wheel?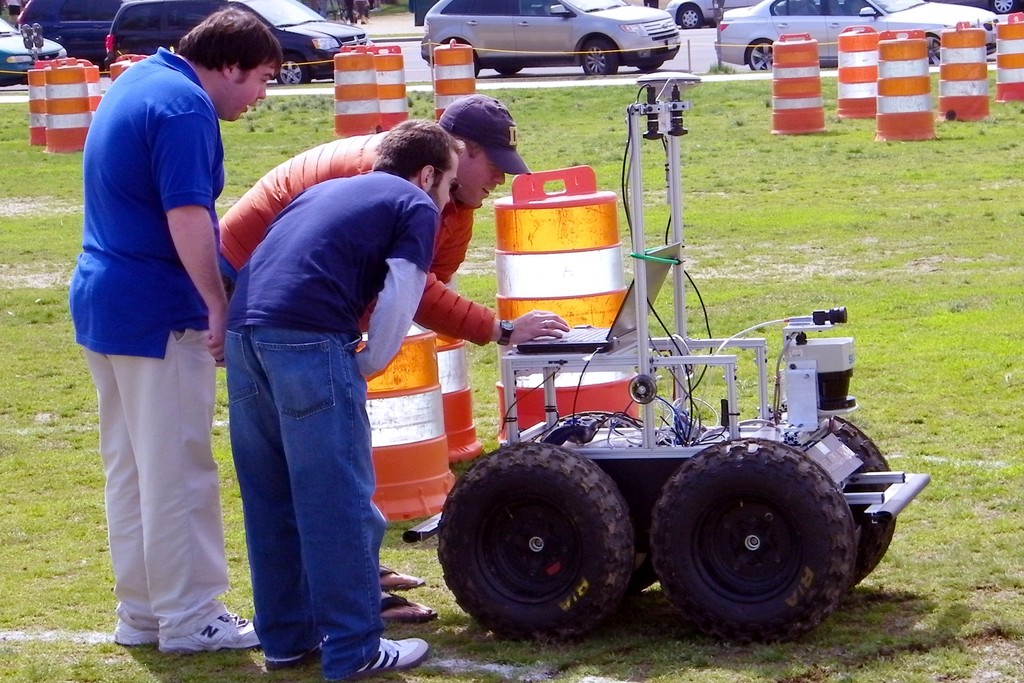
[438, 441, 636, 642]
